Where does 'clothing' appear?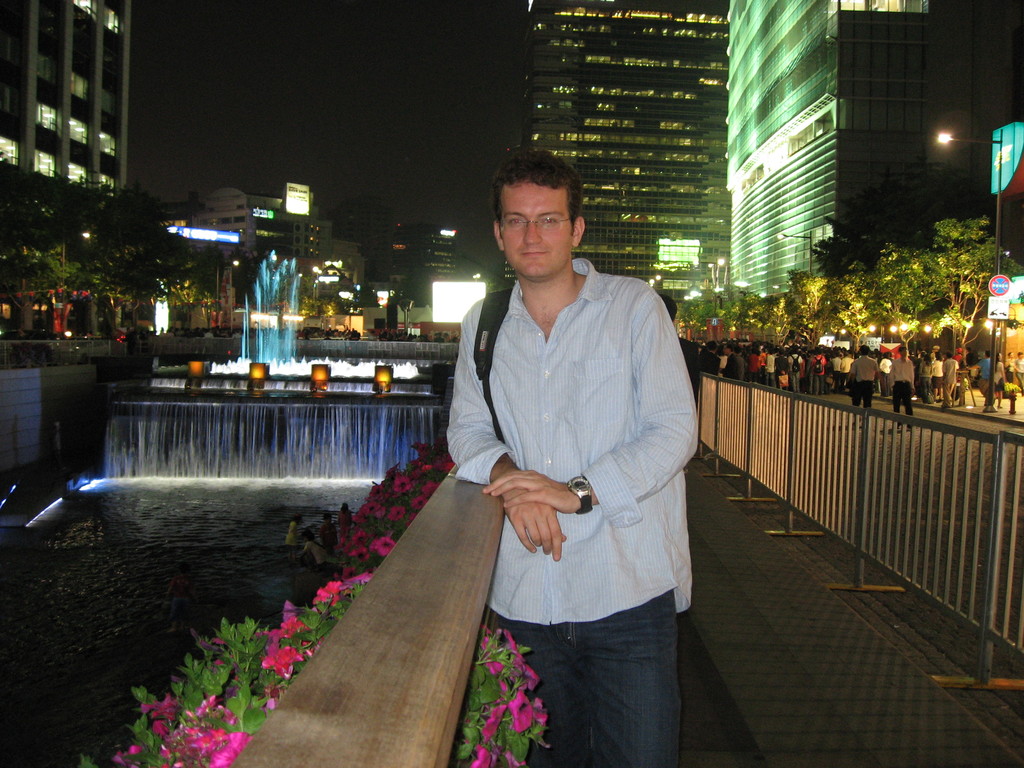
Appears at 889,357,916,420.
